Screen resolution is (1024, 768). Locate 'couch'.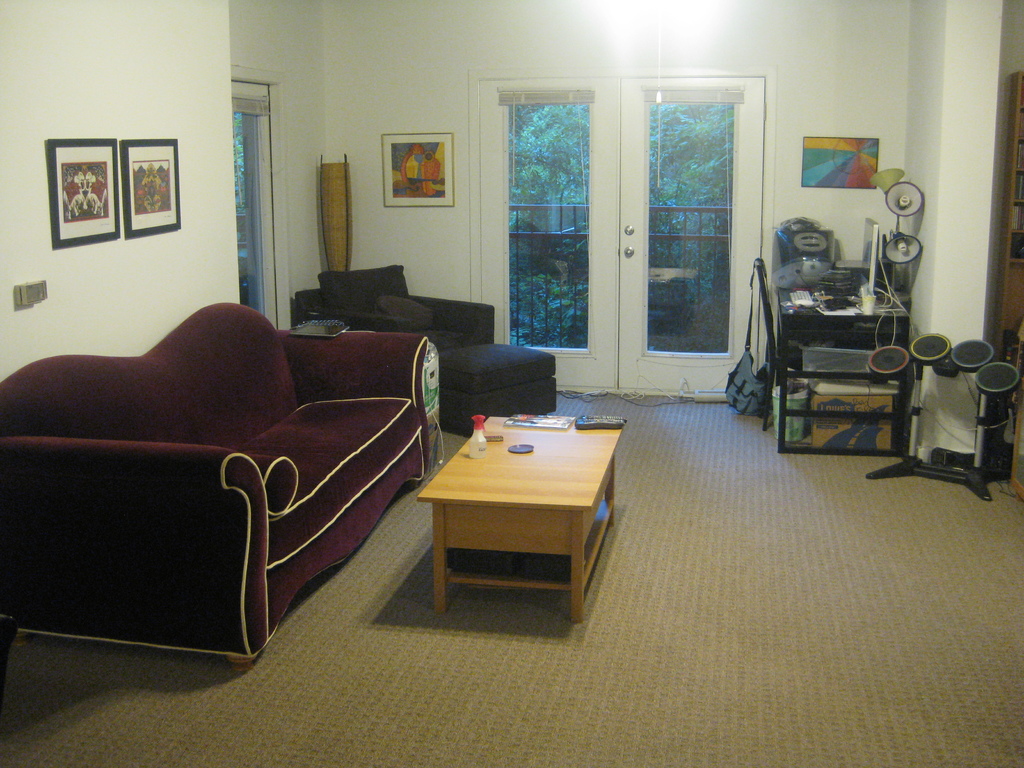
(x1=0, y1=300, x2=428, y2=675).
